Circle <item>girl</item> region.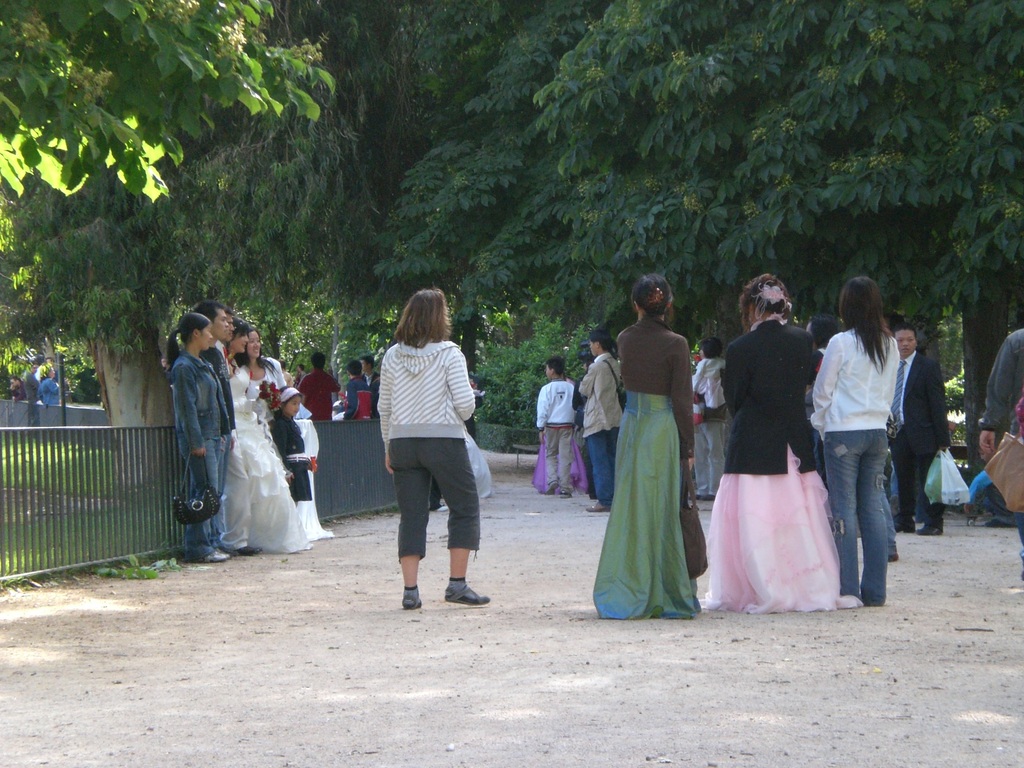
Region: crop(379, 291, 477, 609).
